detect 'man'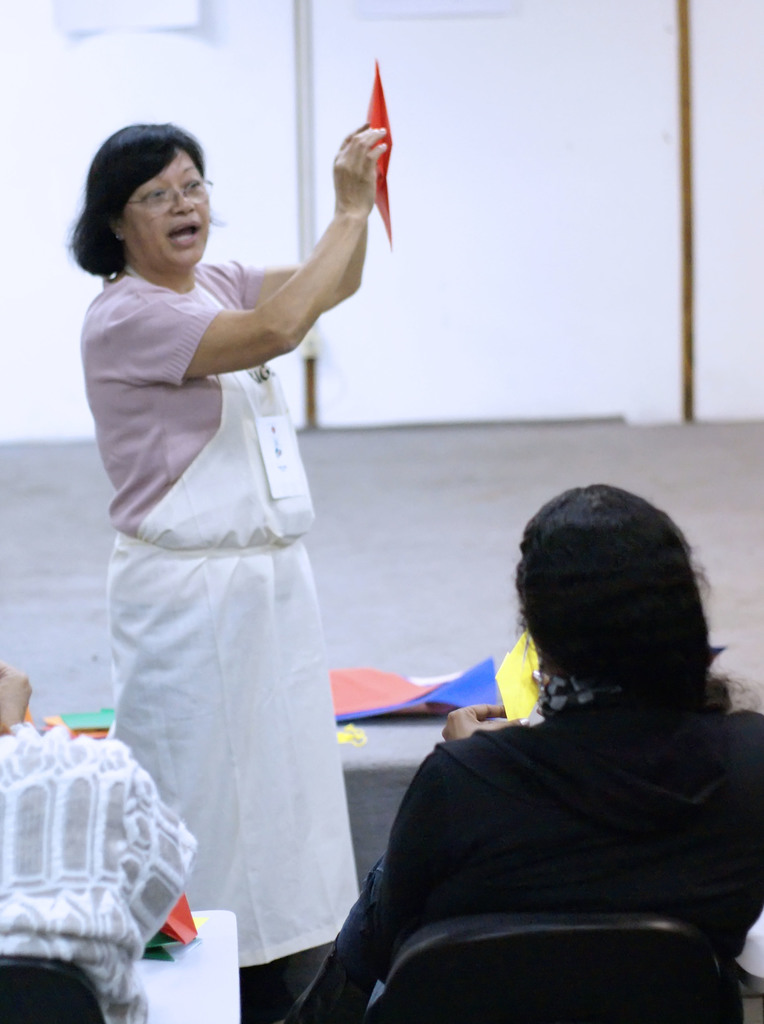
bbox=[269, 480, 763, 1023]
